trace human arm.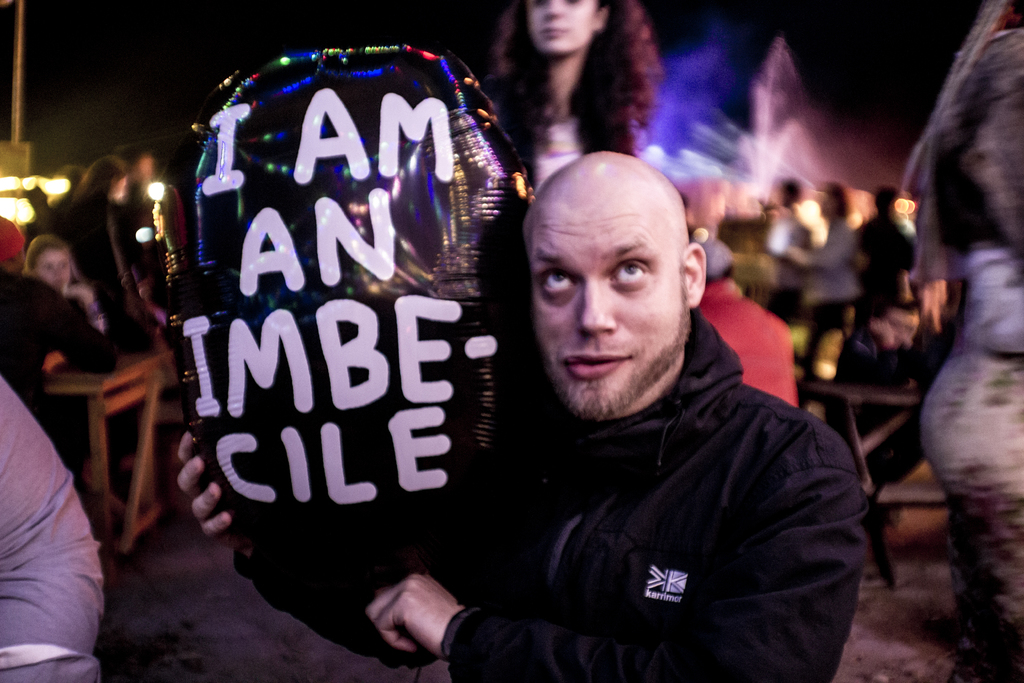
Traced to box=[175, 427, 235, 545].
